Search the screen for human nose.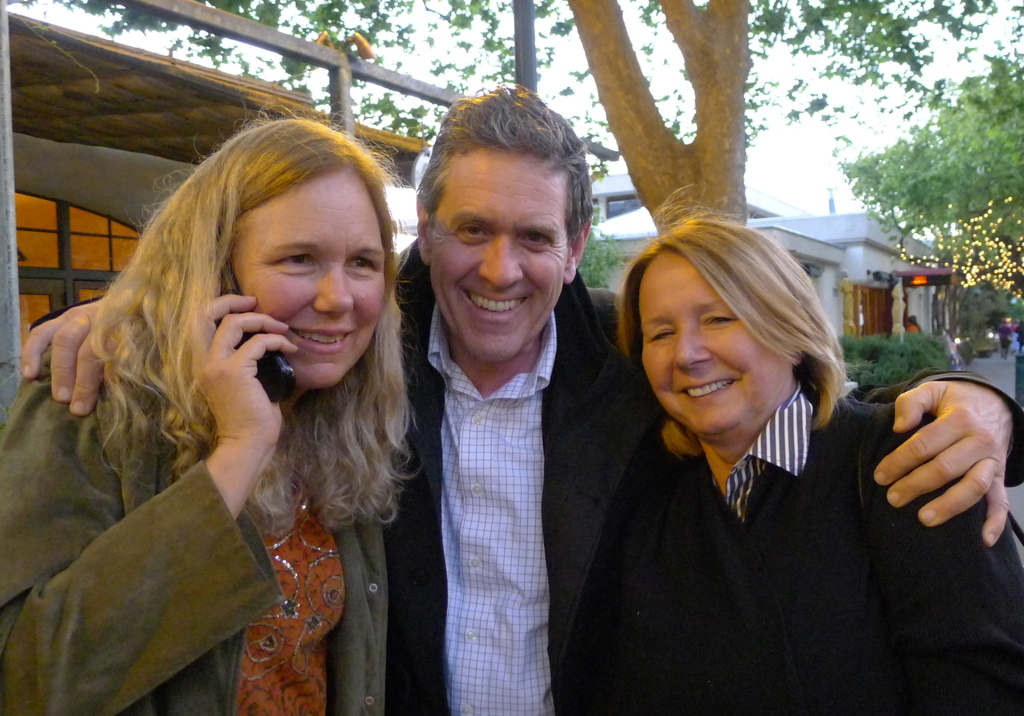
Found at [x1=308, y1=274, x2=349, y2=316].
